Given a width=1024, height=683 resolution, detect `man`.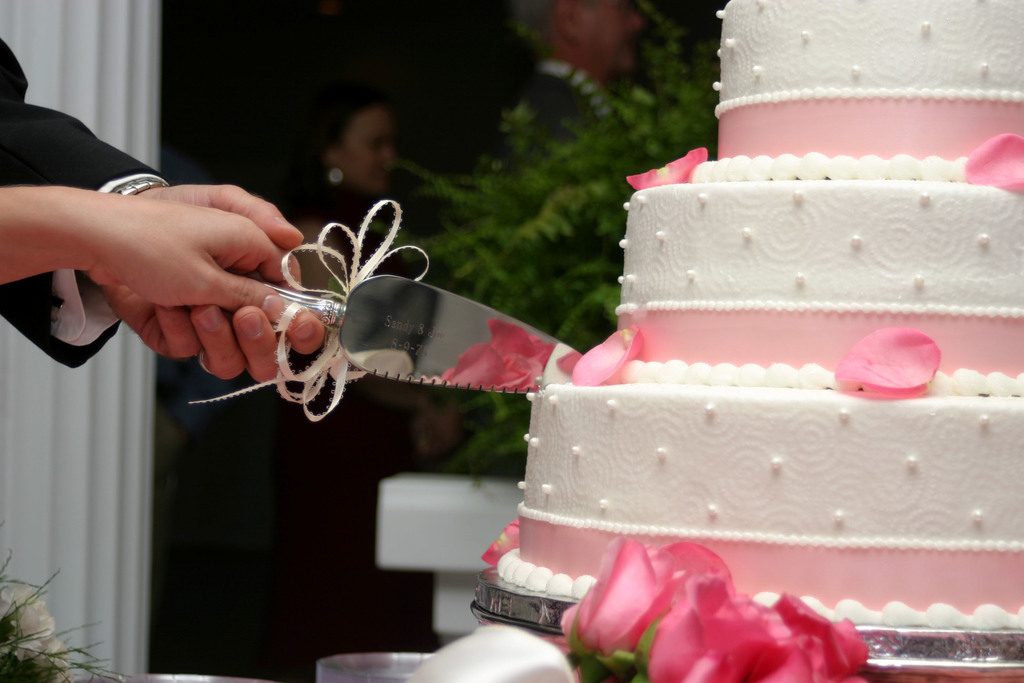
box(486, 0, 645, 168).
